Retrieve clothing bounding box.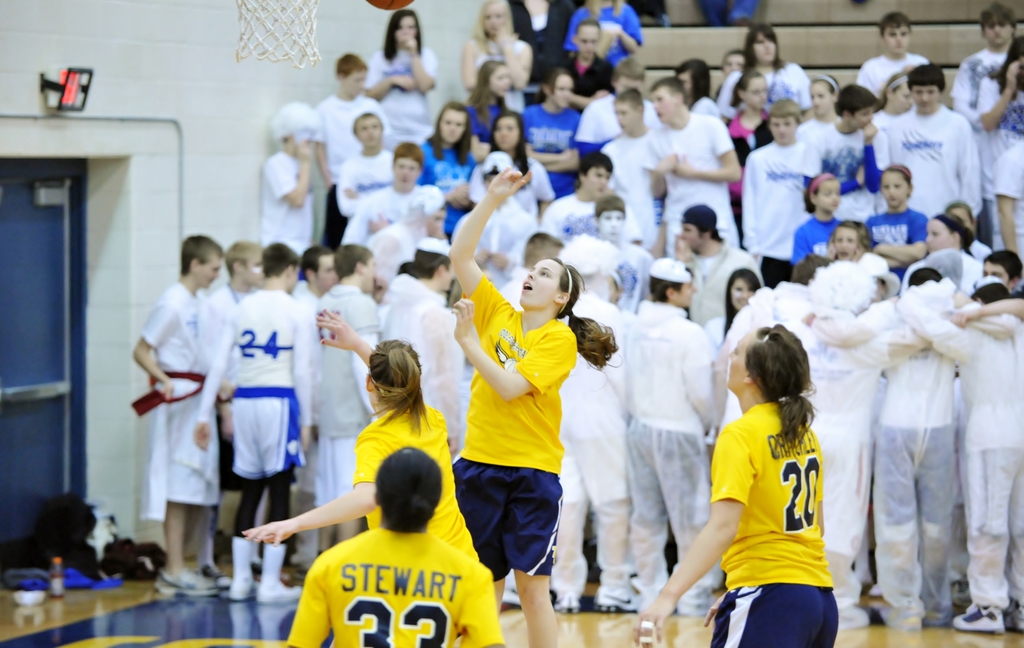
Bounding box: Rect(460, 188, 528, 276).
